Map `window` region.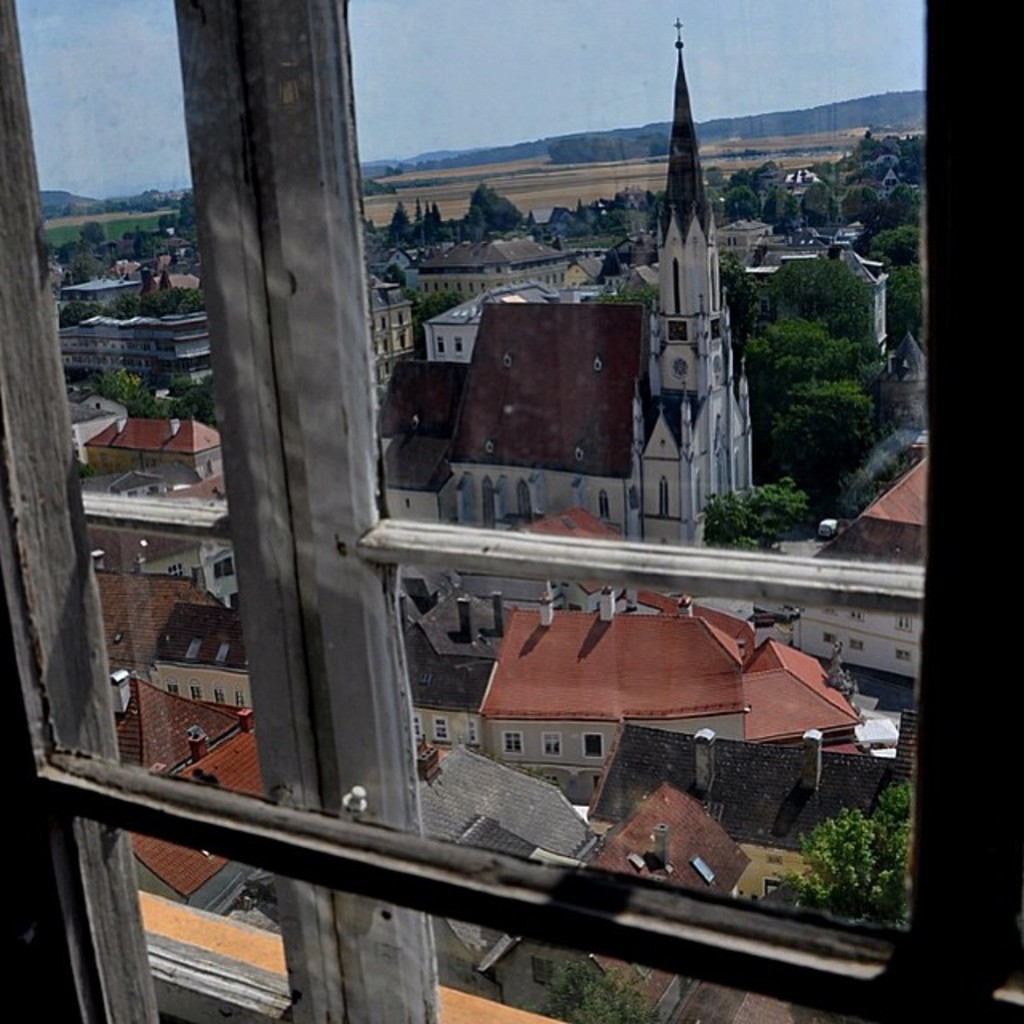
Mapped to 429 707 446 744.
